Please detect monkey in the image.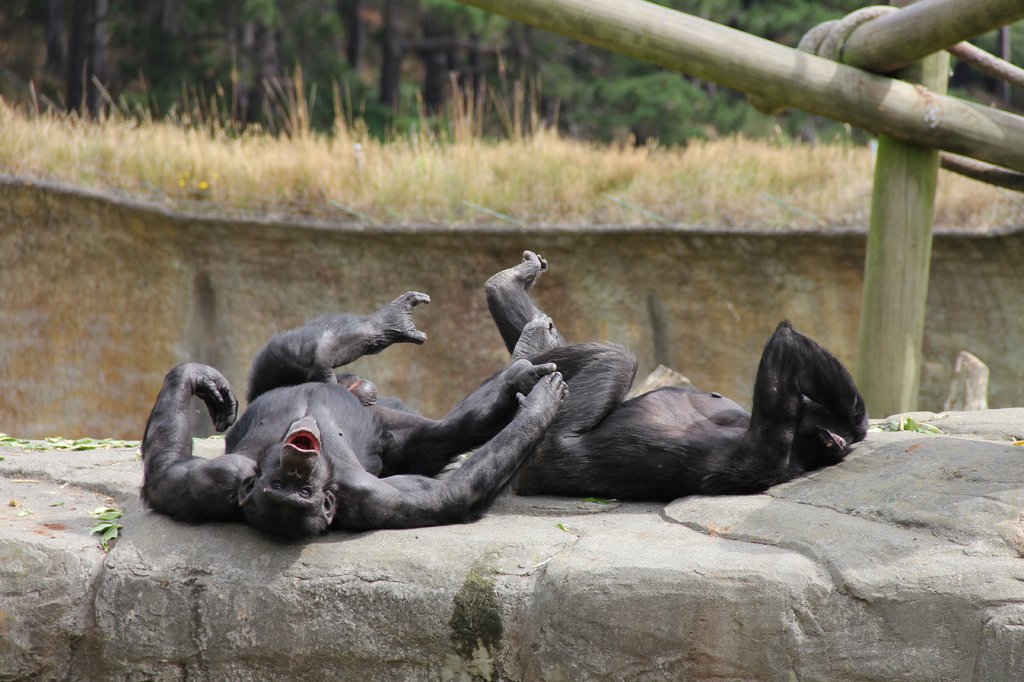
{"x1": 482, "y1": 244, "x2": 870, "y2": 499}.
